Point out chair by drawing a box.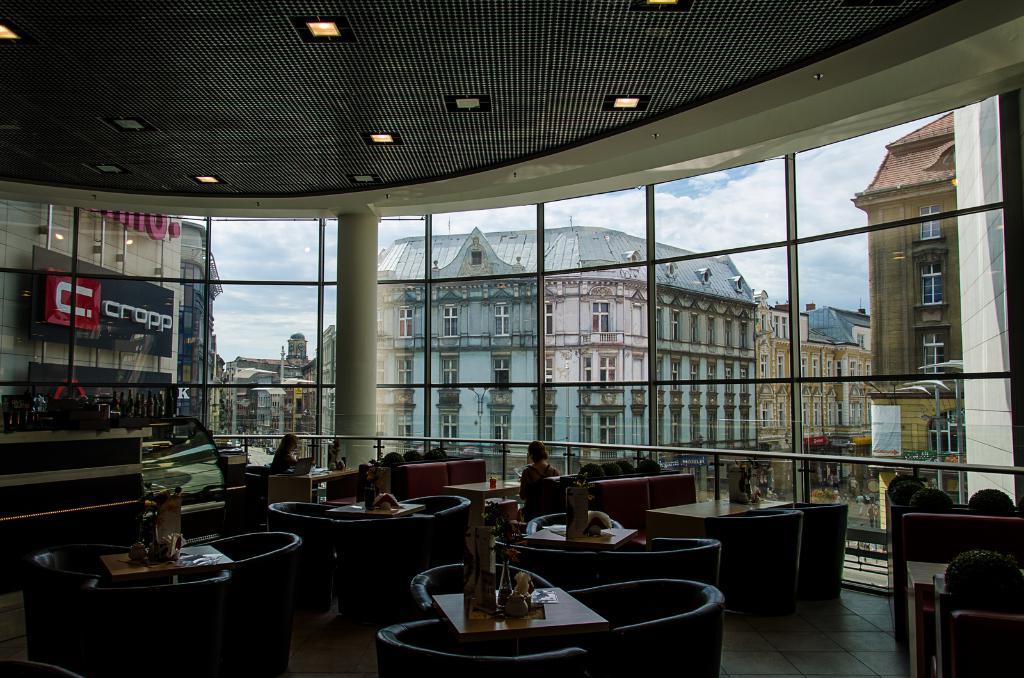
detection(403, 462, 471, 556).
